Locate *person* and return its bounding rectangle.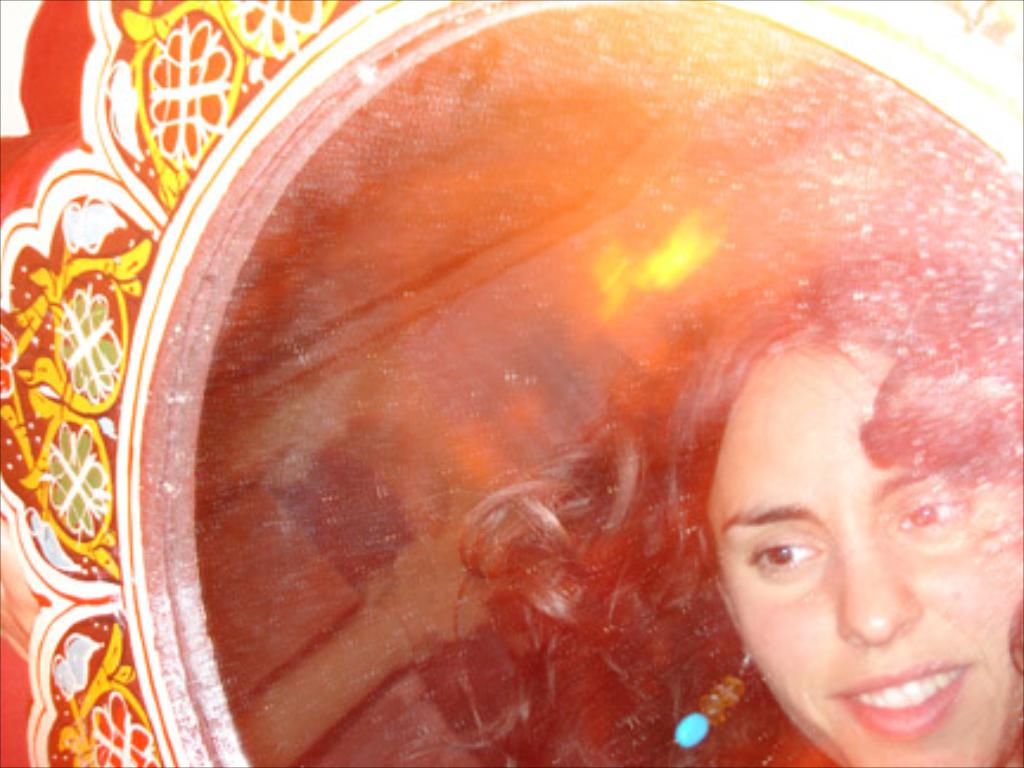
(500,251,1022,766).
